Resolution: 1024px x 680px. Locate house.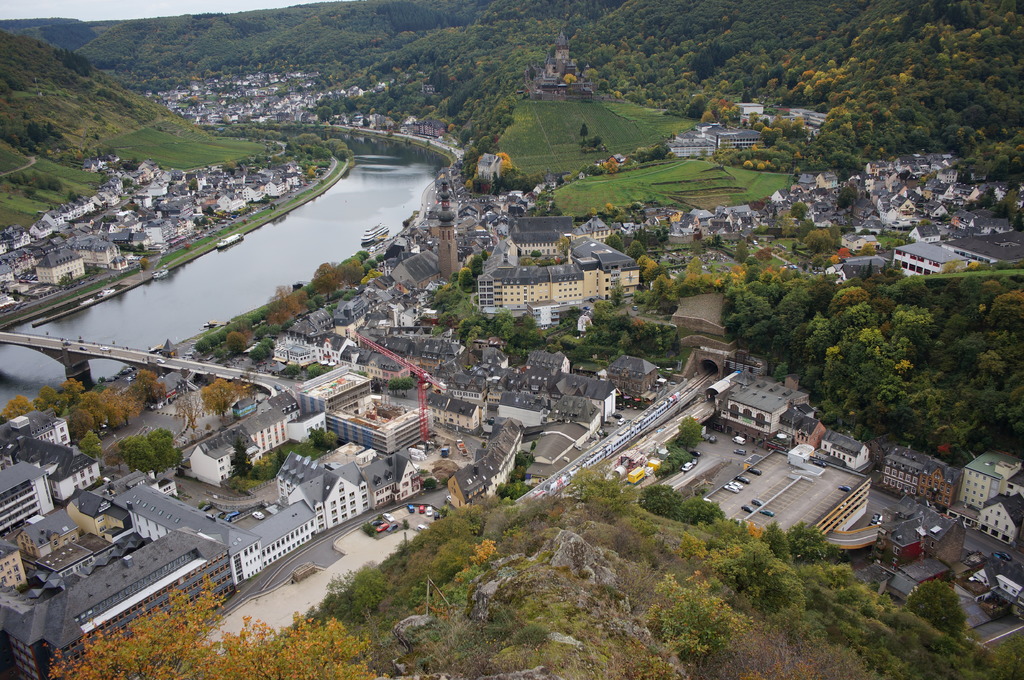
958 453 1022 507.
